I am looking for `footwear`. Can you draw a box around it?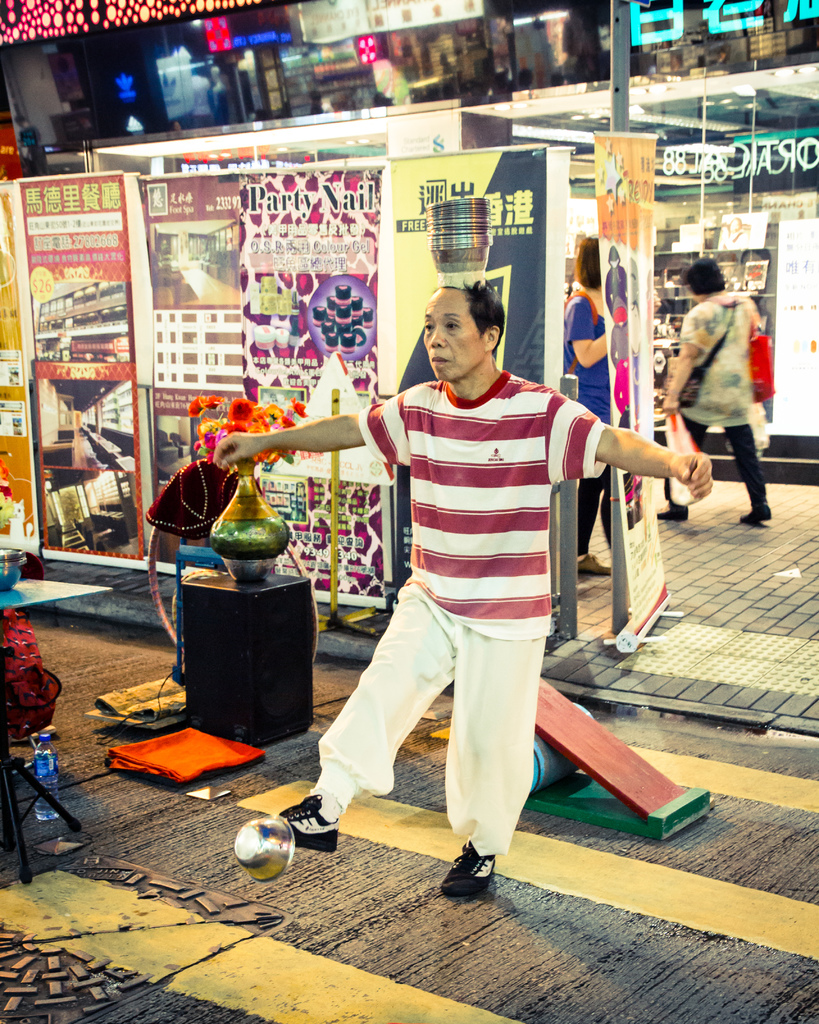
Sure, the bounding box is locate(658, 501, 688, 522).
